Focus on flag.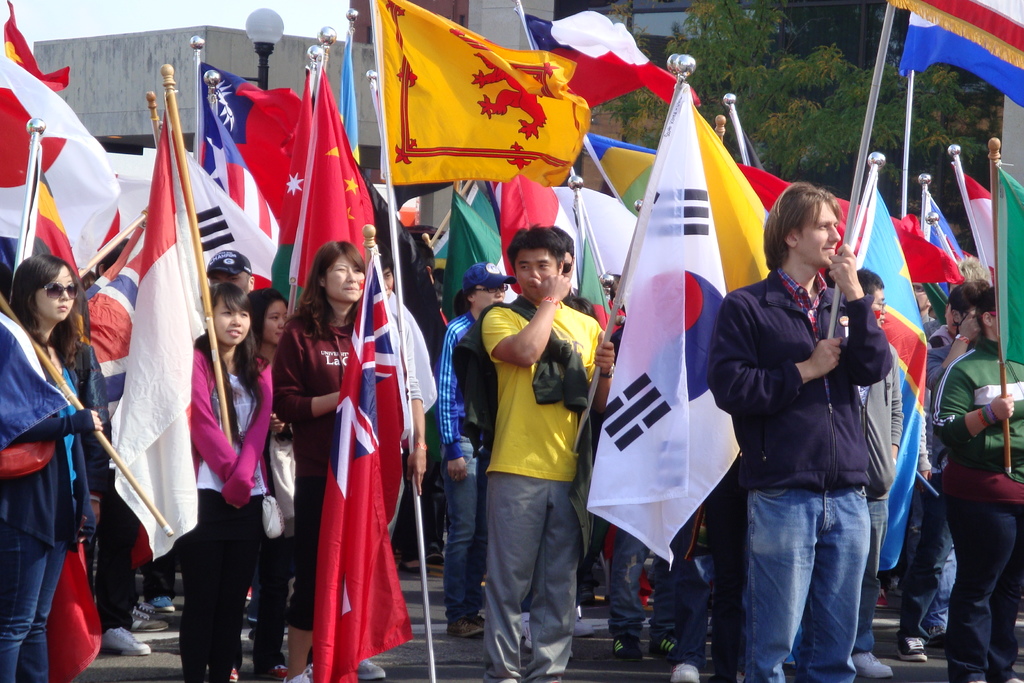
Focused at 882, 0, 1021, 99.
